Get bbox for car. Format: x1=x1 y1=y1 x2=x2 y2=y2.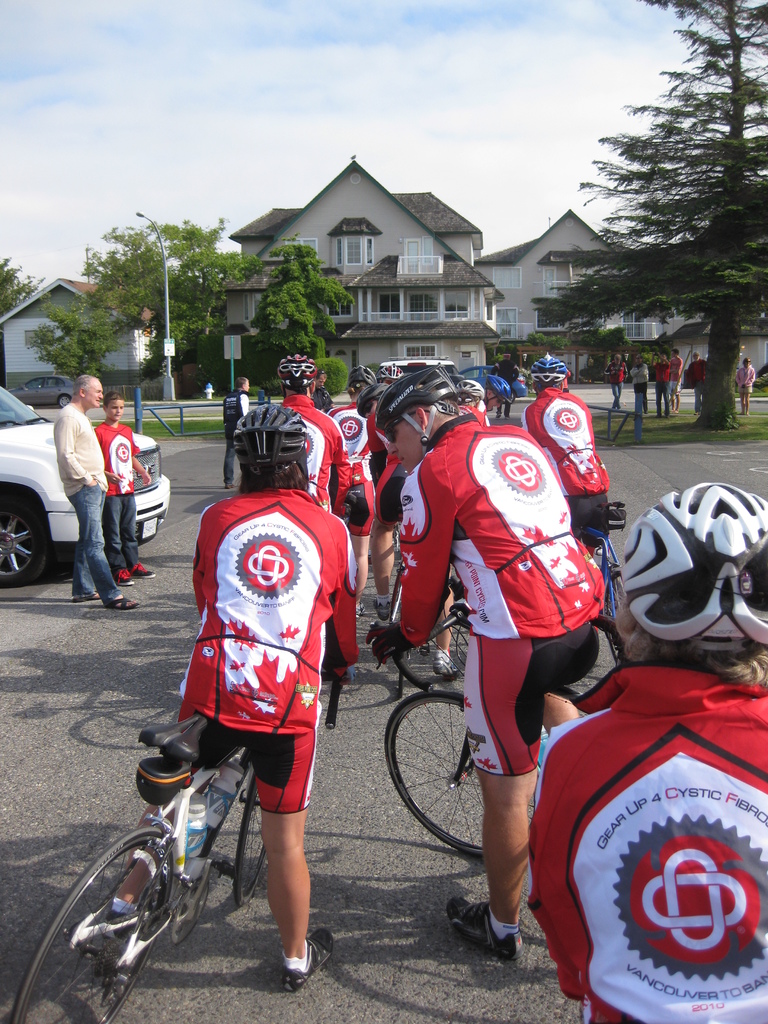
x1=0 y1=380 x2=178 y2=588.
